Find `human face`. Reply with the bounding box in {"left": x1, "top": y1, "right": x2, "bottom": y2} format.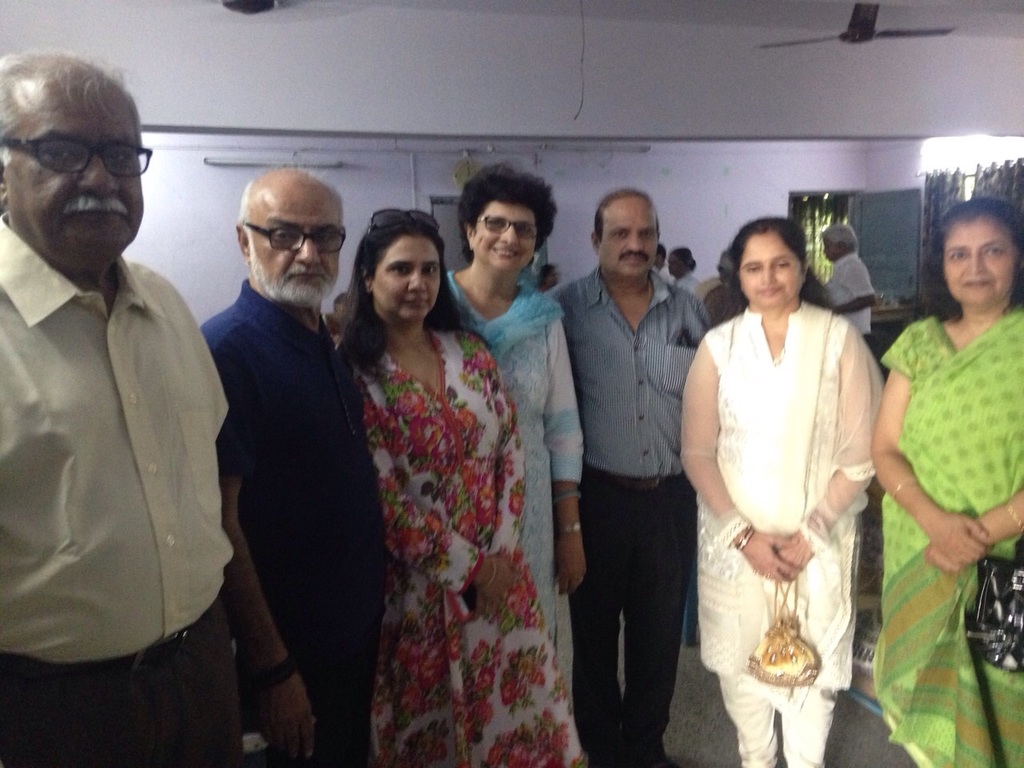
{"left": 943, "top": 224, "right": 1018, "bottom": 318}.
